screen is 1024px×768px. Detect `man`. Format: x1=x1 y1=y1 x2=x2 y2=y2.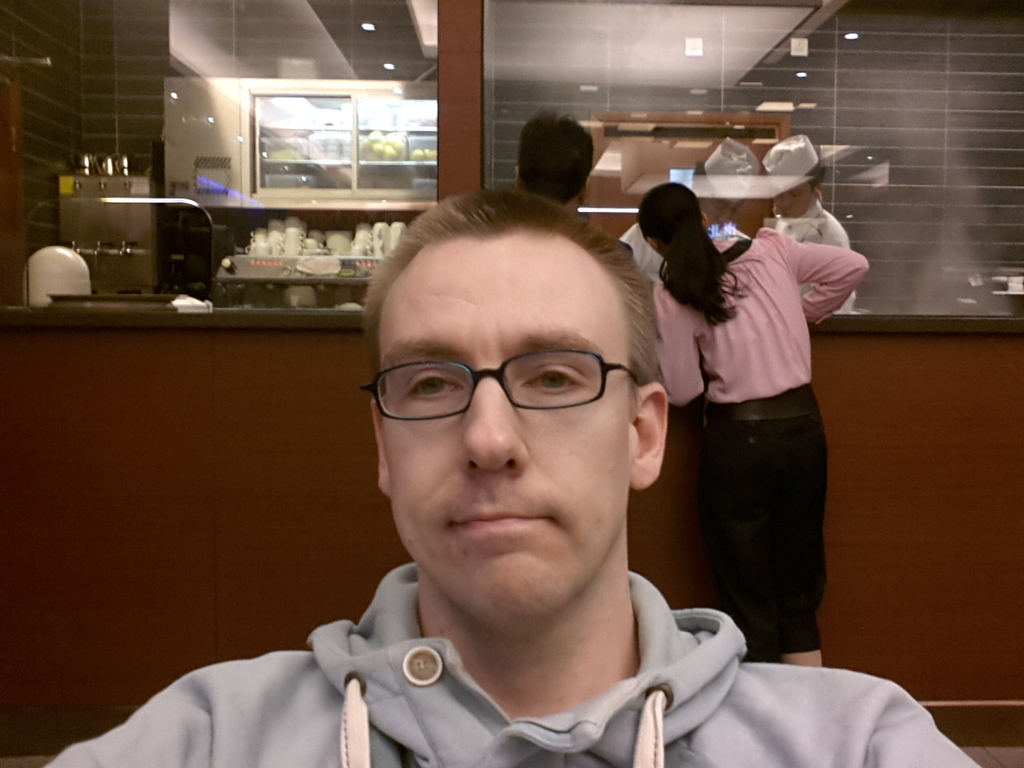
x1=42 y1=190 x2=980 y2=767.
